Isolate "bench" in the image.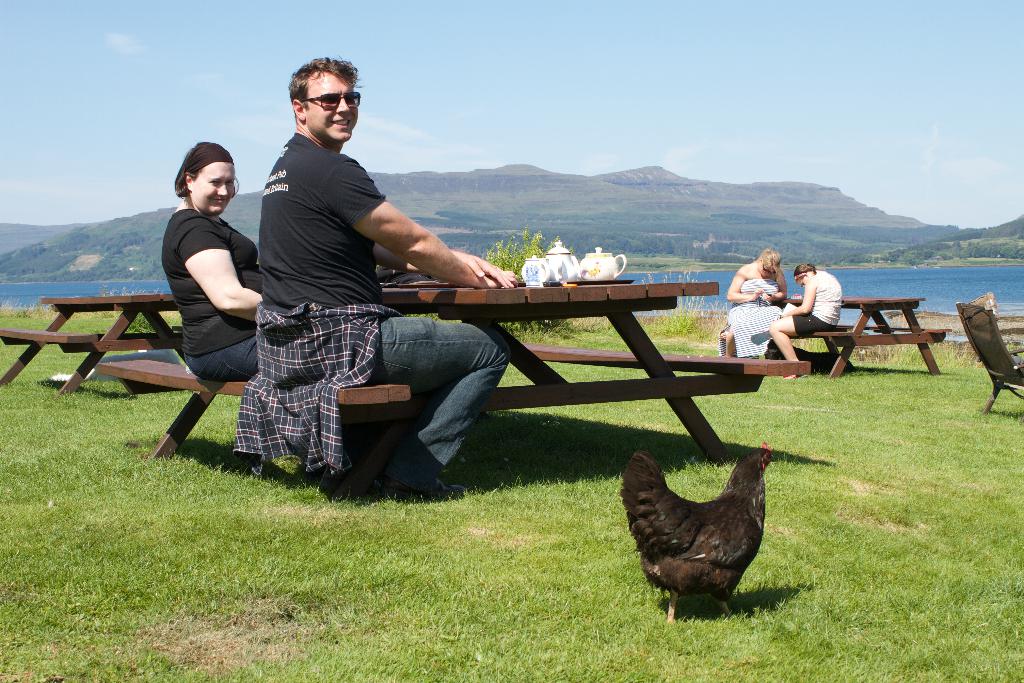
Isolated region: rect(99, 357, 405, 459).
